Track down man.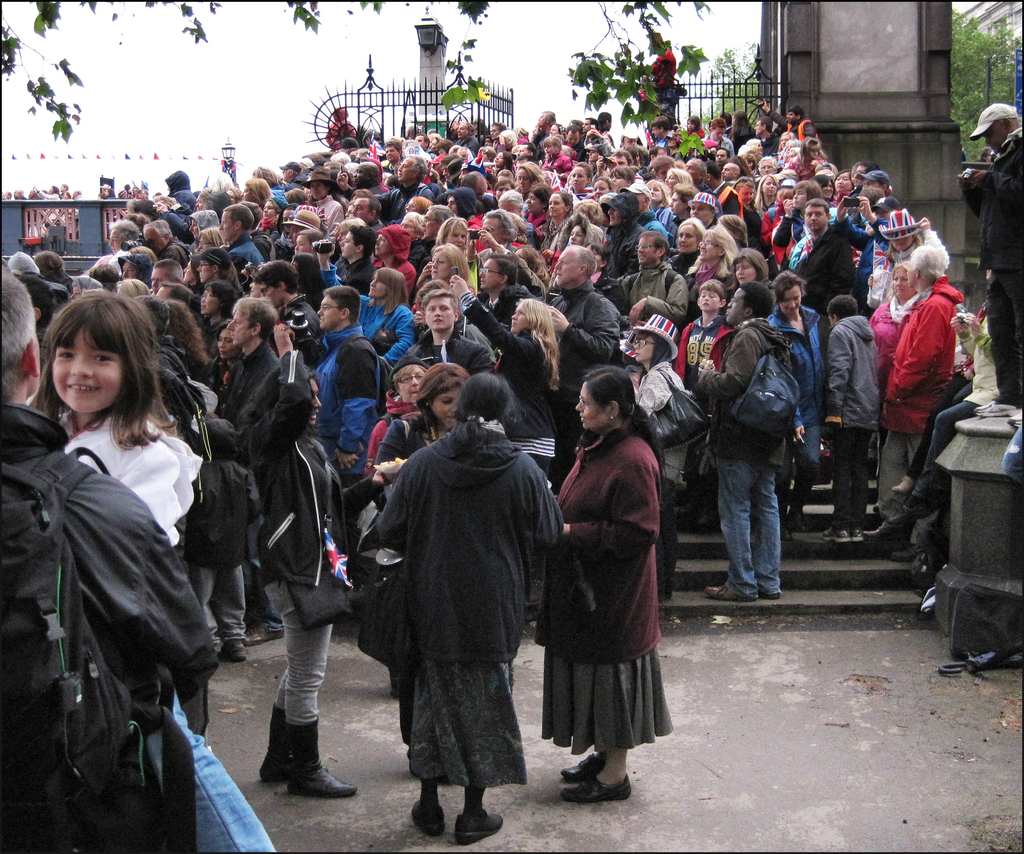
Tracked to select_region(0, 263, 231, 848).
